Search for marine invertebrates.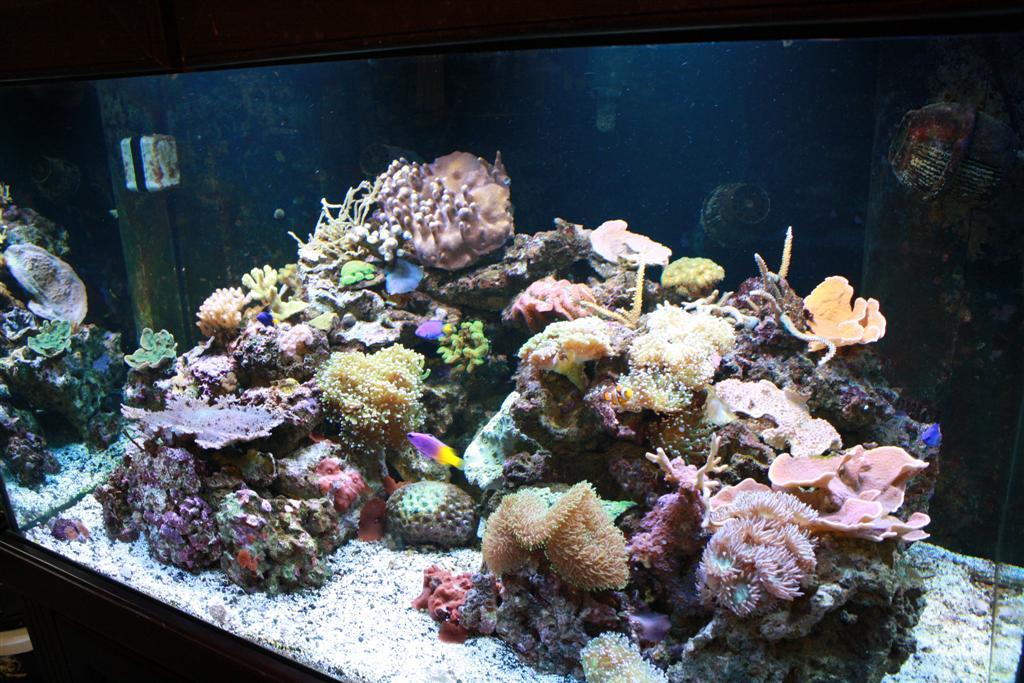
Found at bbox=[199, 288, 253, 342].
